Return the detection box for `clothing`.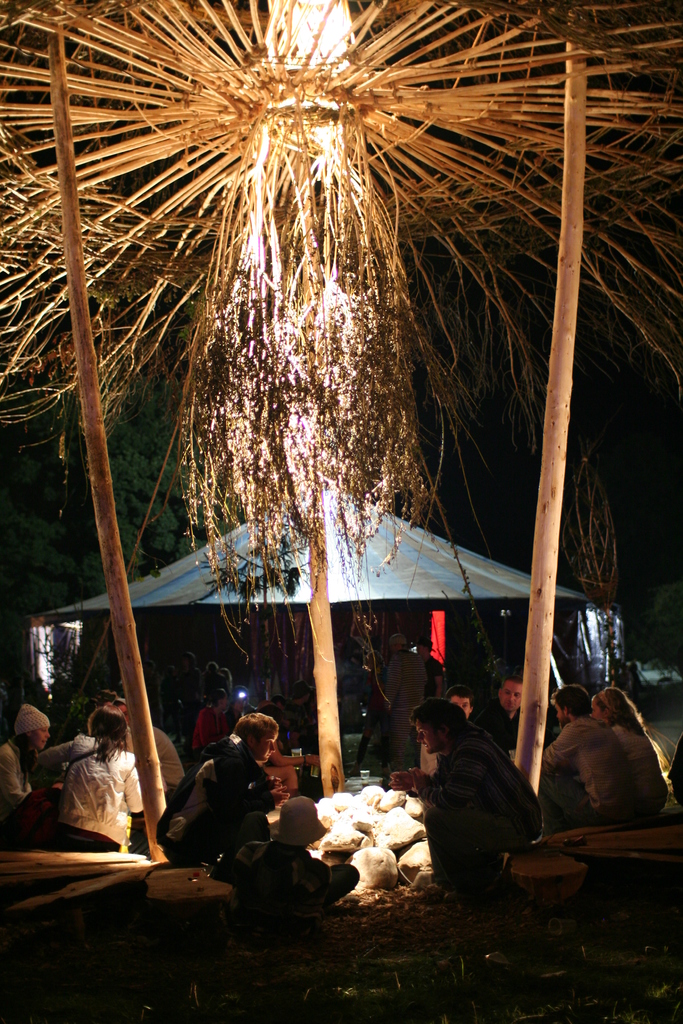
rect(613, 729, 672, 817).
